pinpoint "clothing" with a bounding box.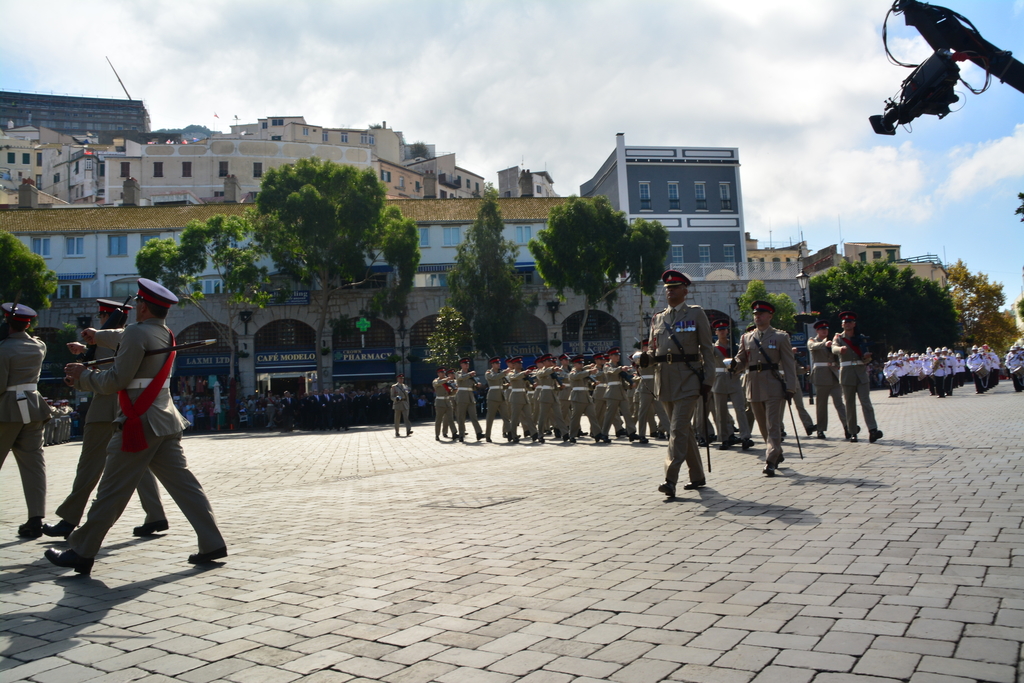
{"x1": 444, "y1": 366, "x2": 488, "y2": 441}.
